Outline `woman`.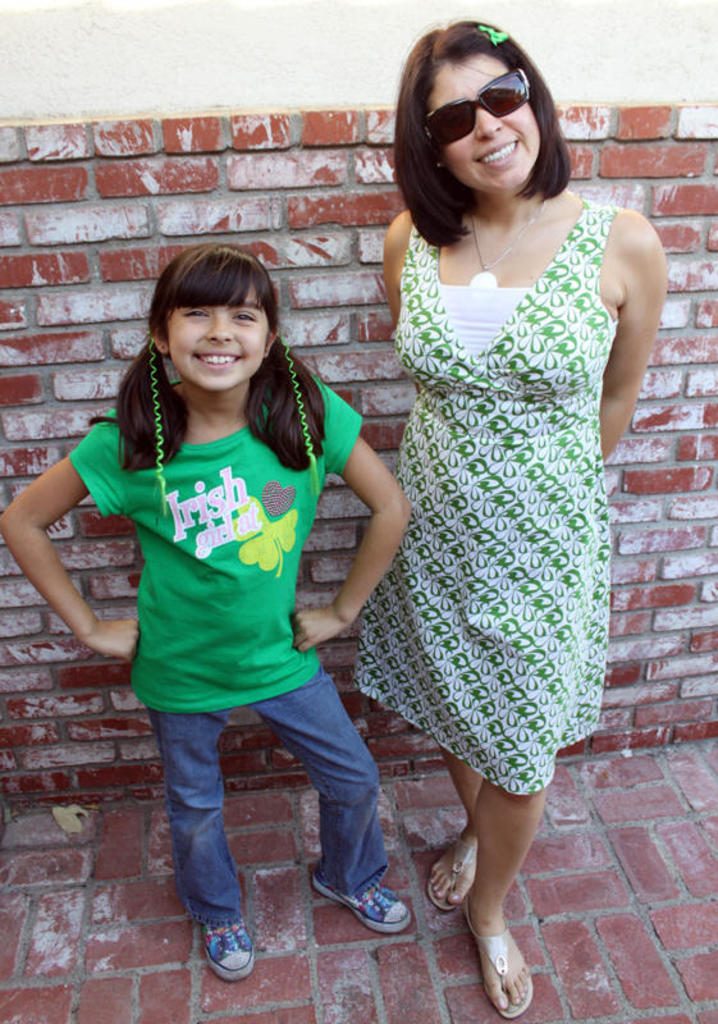
Outline: left=335, top=20, right=669, bottom=817.
